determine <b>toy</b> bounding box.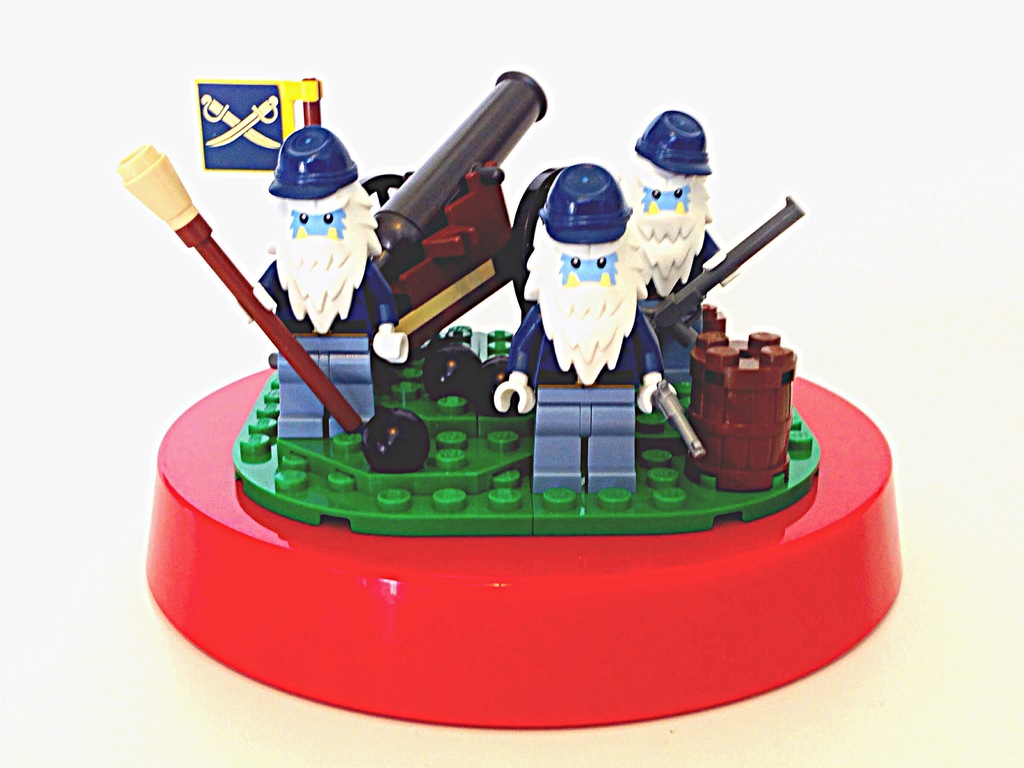
Determined: bbox=[497, 162, 708, 495].
